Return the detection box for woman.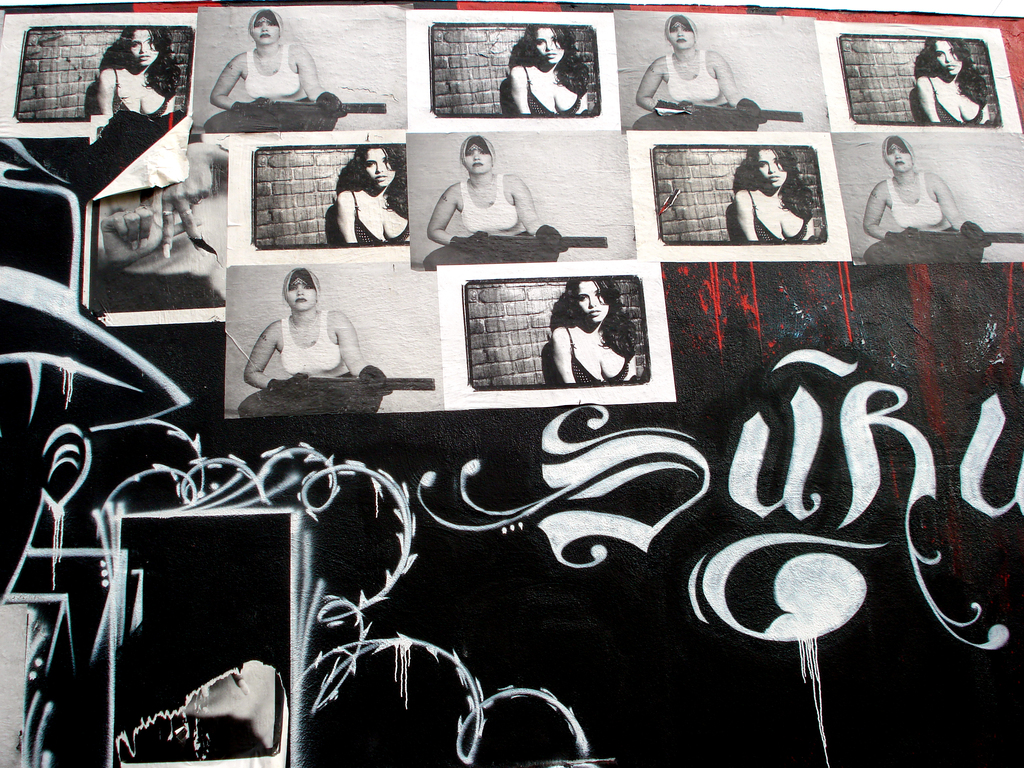
(335,144,408,246).
